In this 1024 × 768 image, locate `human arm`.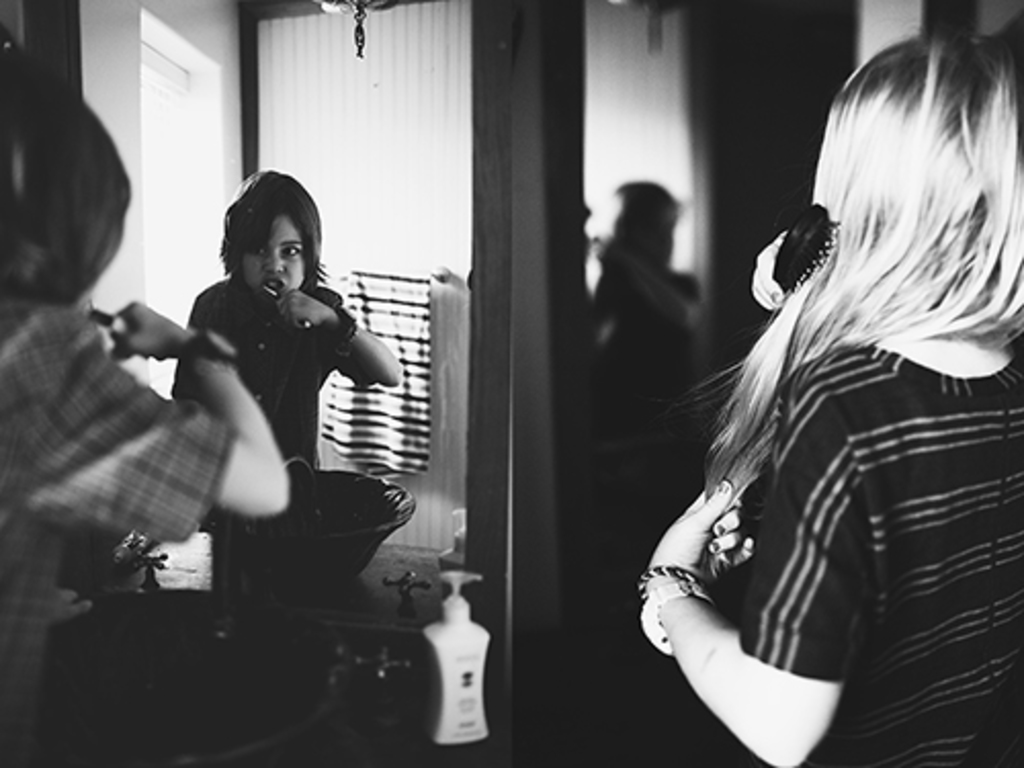
Bounding box: 643, 475, 862, 766.
